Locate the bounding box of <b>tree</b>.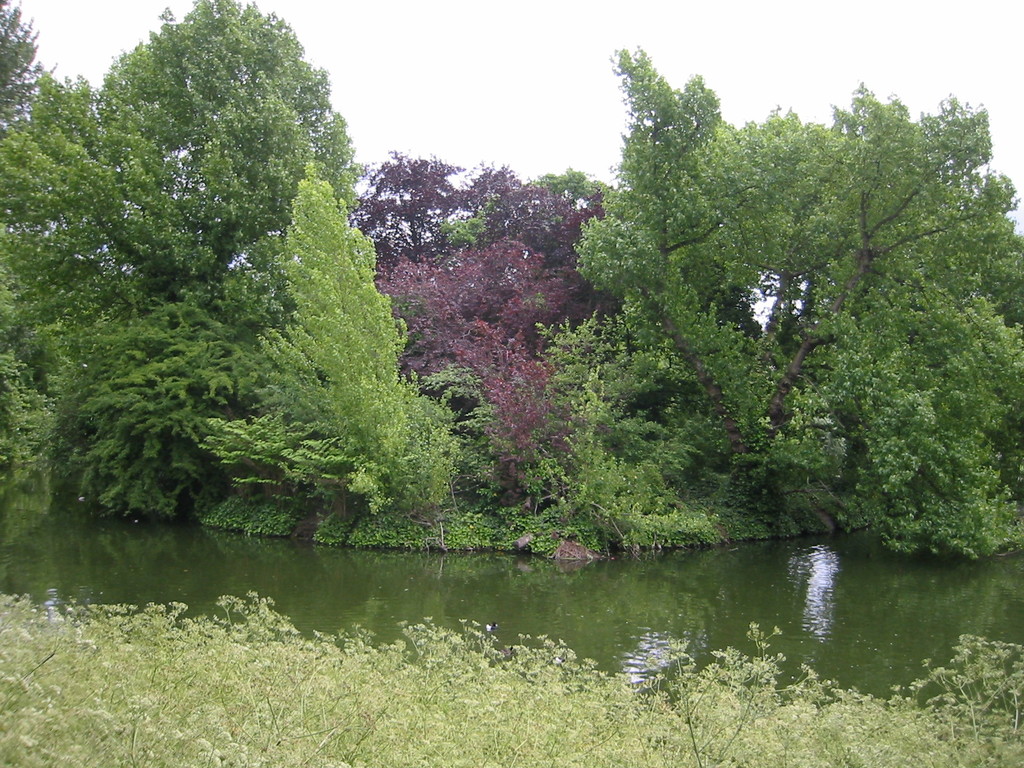
Bounding box: bbox=(22, 0, 387, 525).
